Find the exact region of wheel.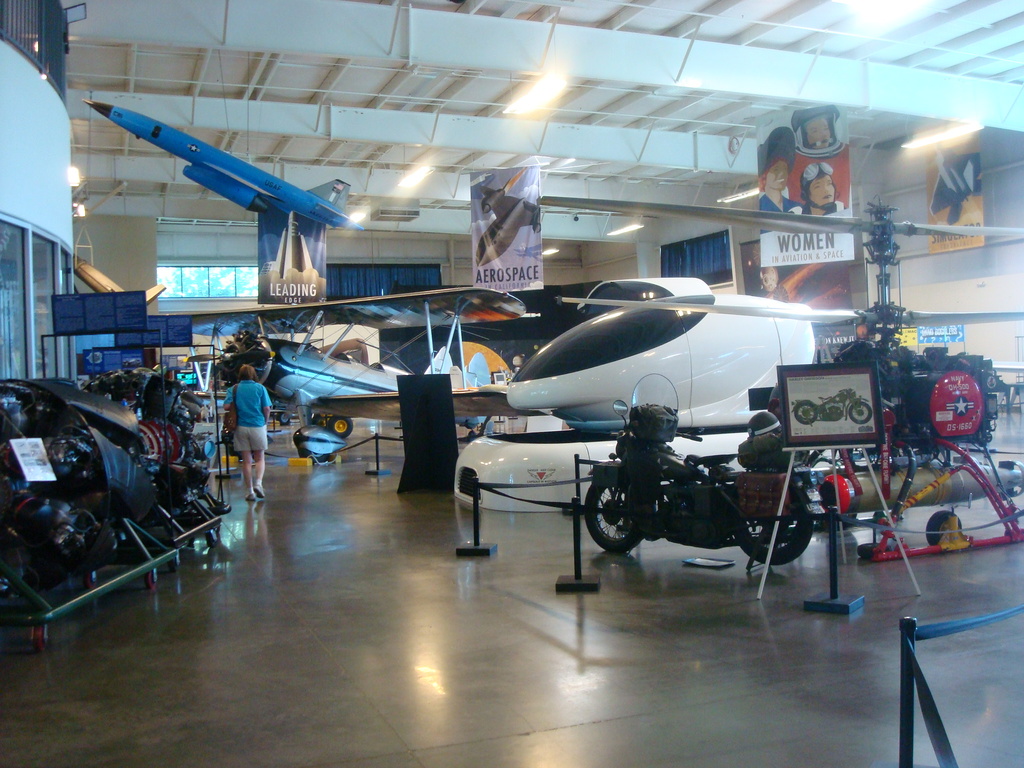
Exact region: x1=325 y1=412 x2=353 y2=440.
